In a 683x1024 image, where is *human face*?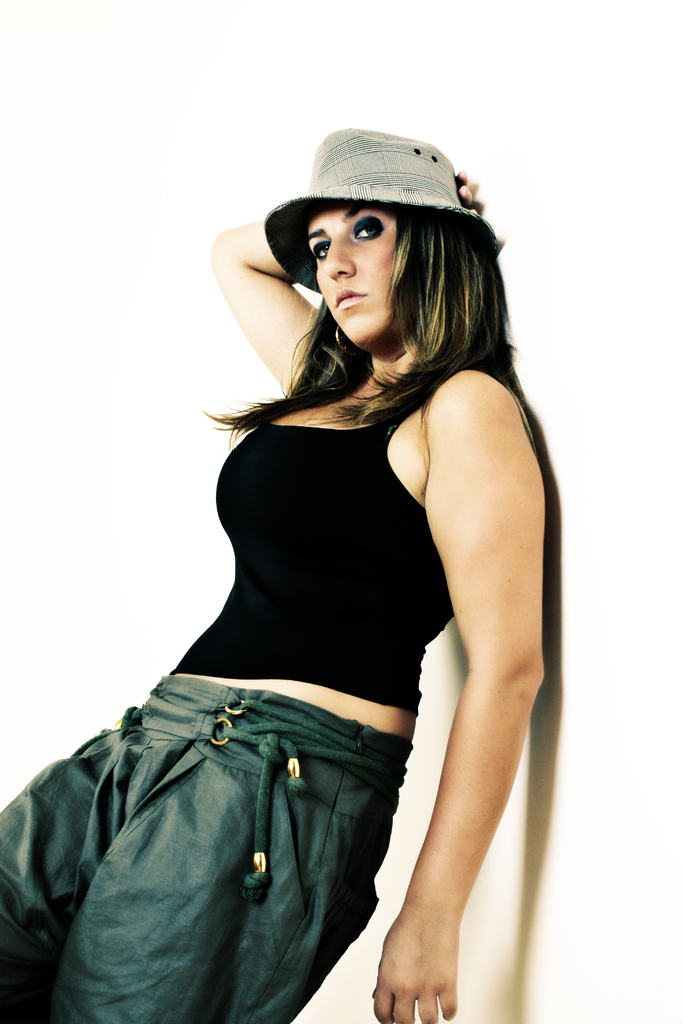
(305, 200, 402, 349).
